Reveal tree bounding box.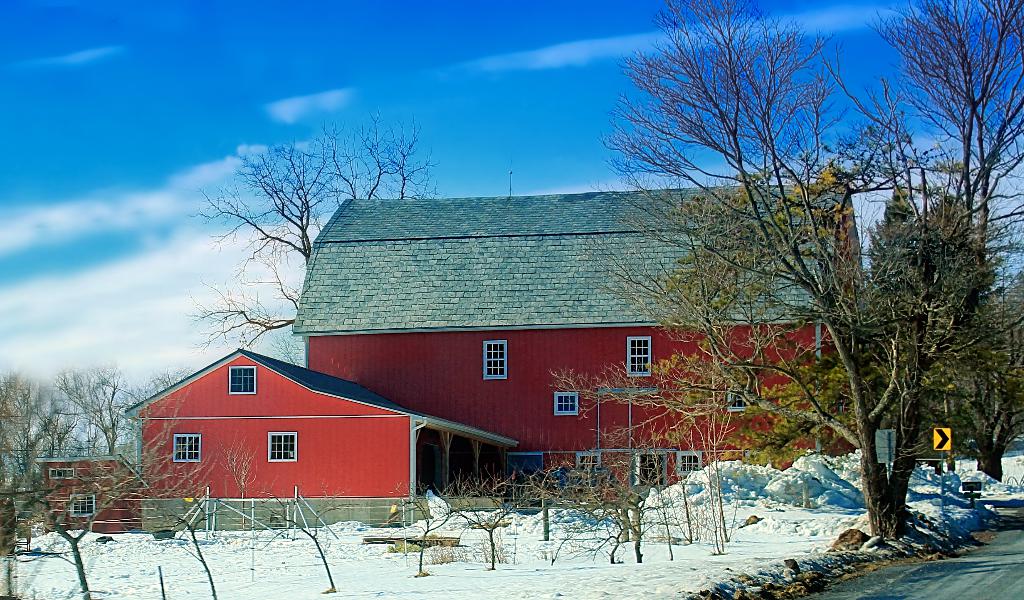
Revealed: detection(602, 0, 1023, 539).
